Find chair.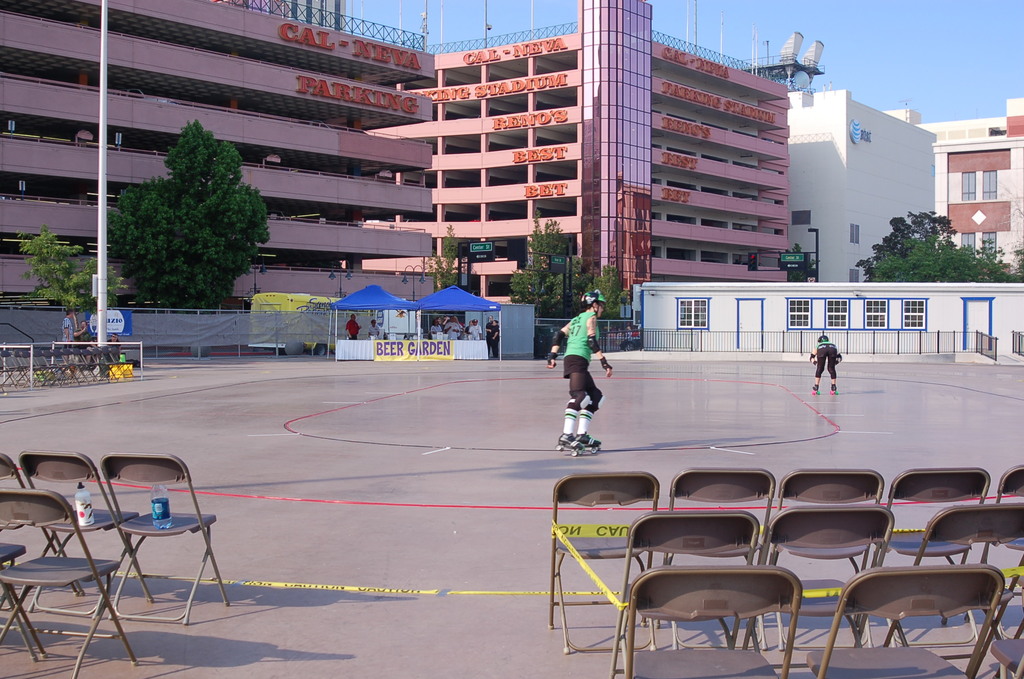
box=[545, 471, 657, 654].
